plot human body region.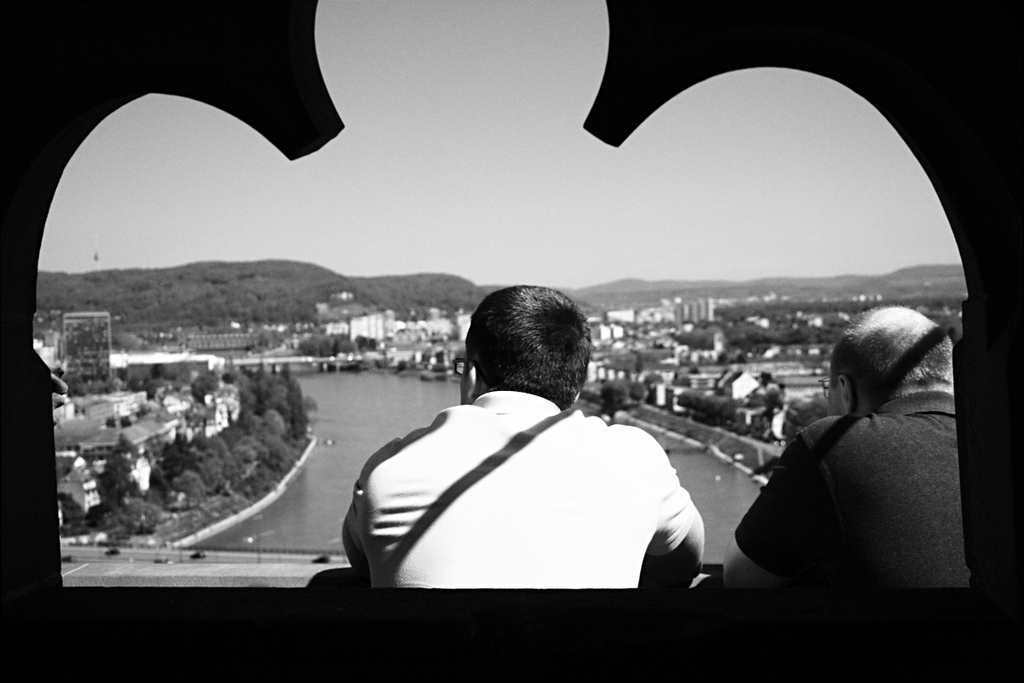
Plotted at locate(753, 286, 979, 606).
